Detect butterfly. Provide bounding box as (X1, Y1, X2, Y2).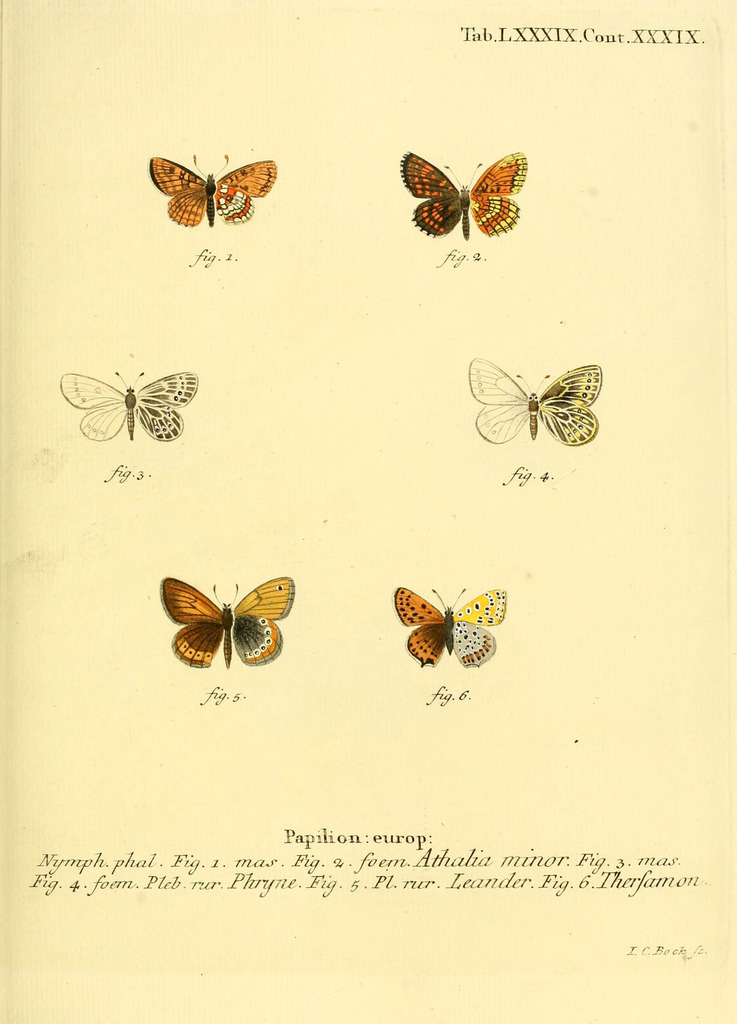
(61, 368, 202, 443).
